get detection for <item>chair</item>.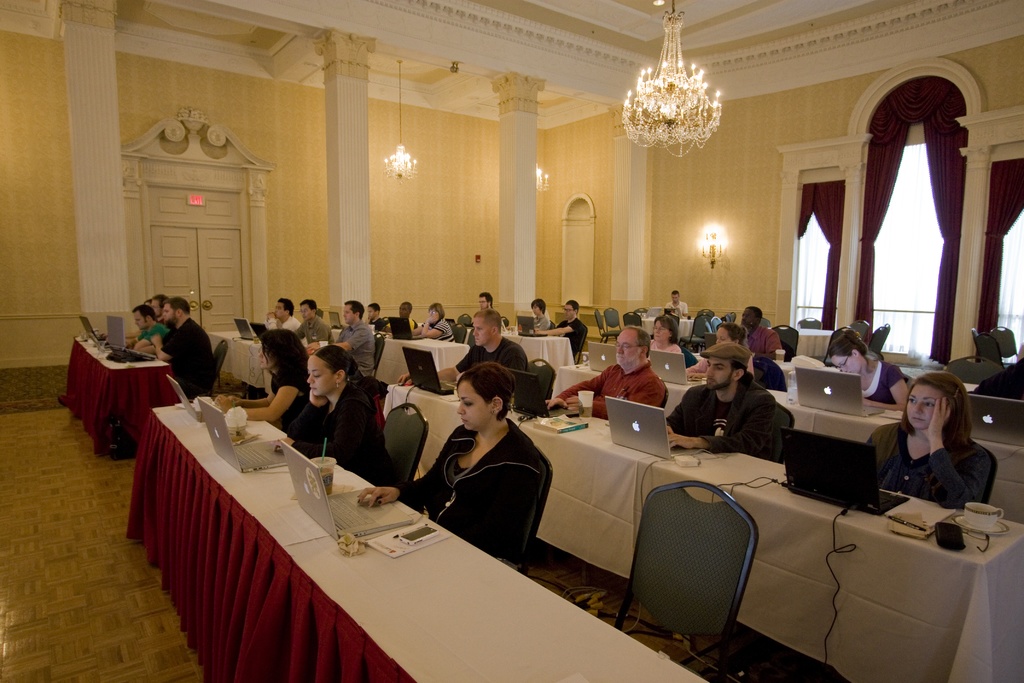
Detection: (682,313,715,354).
